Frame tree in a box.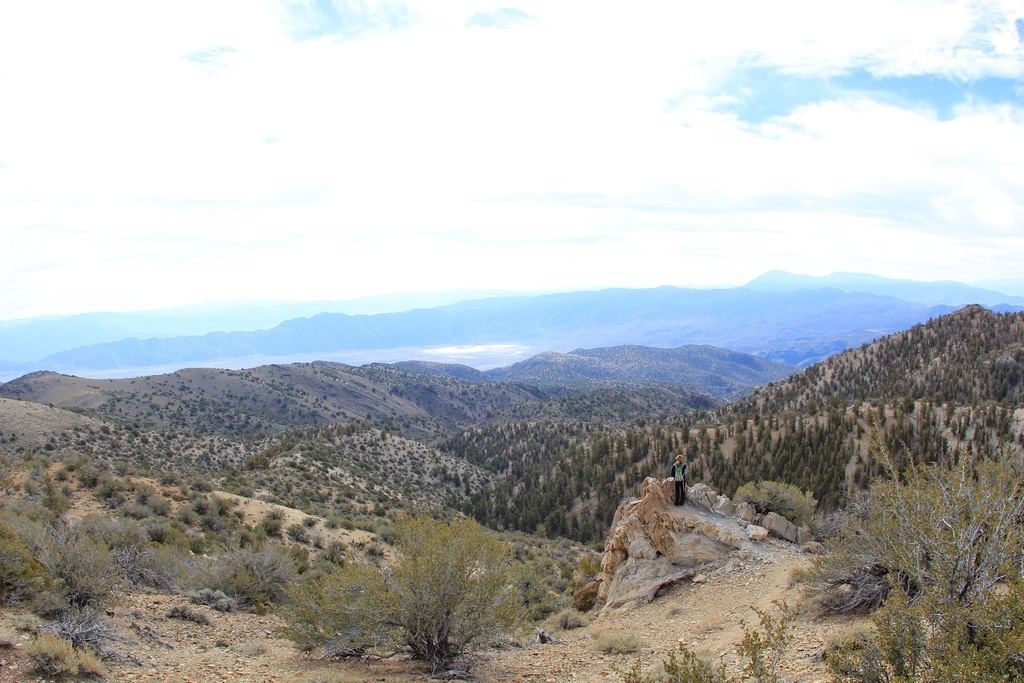
[840,439,1023,623].
